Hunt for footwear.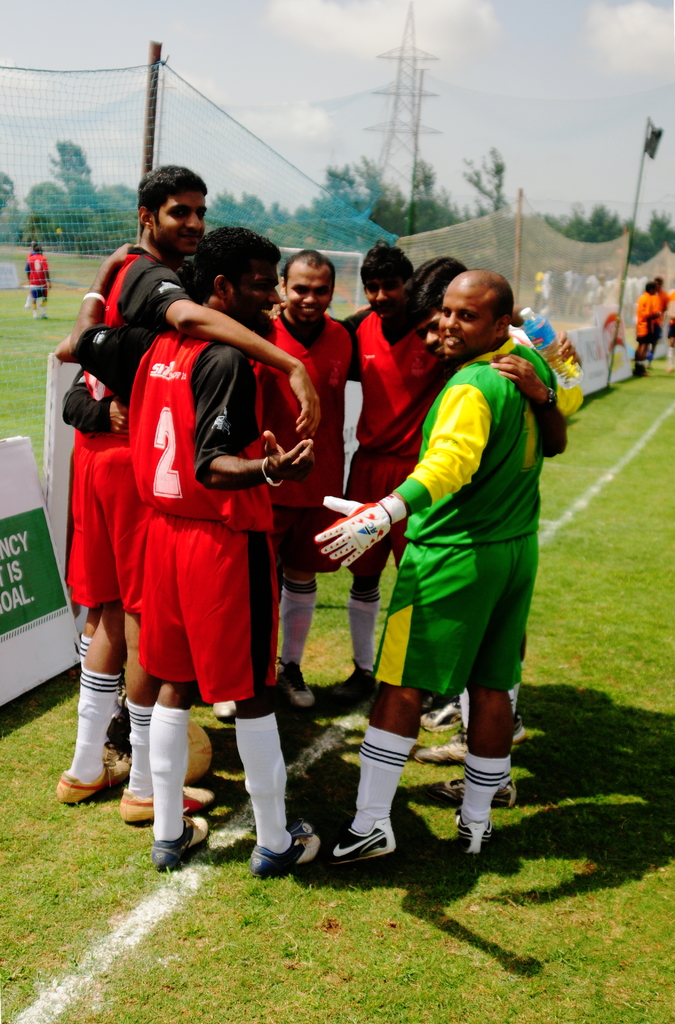
Hunted down at (x1=248, y1=817, x2=320, y2=879).
